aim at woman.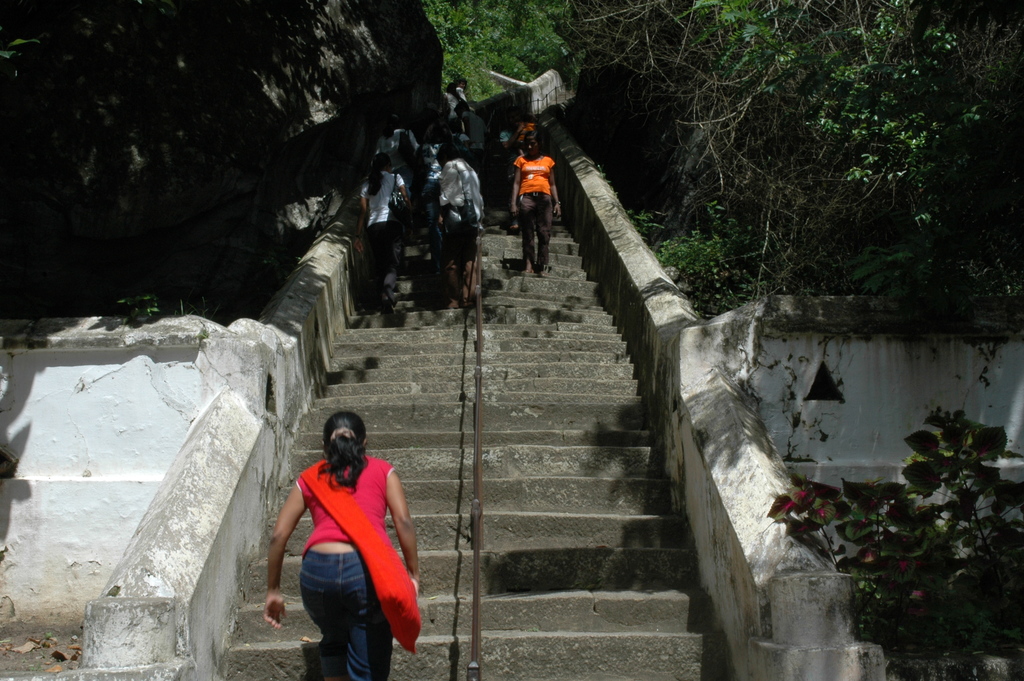
Aimed at [442,79,461,124].
